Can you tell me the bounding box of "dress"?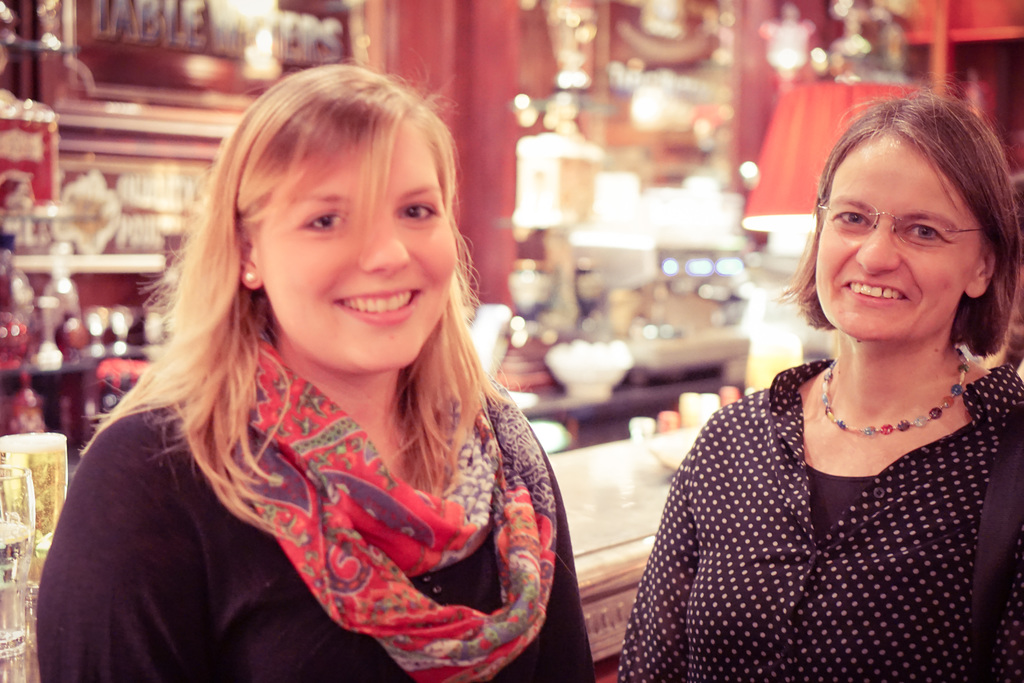
[31, 399, 595, 682].
